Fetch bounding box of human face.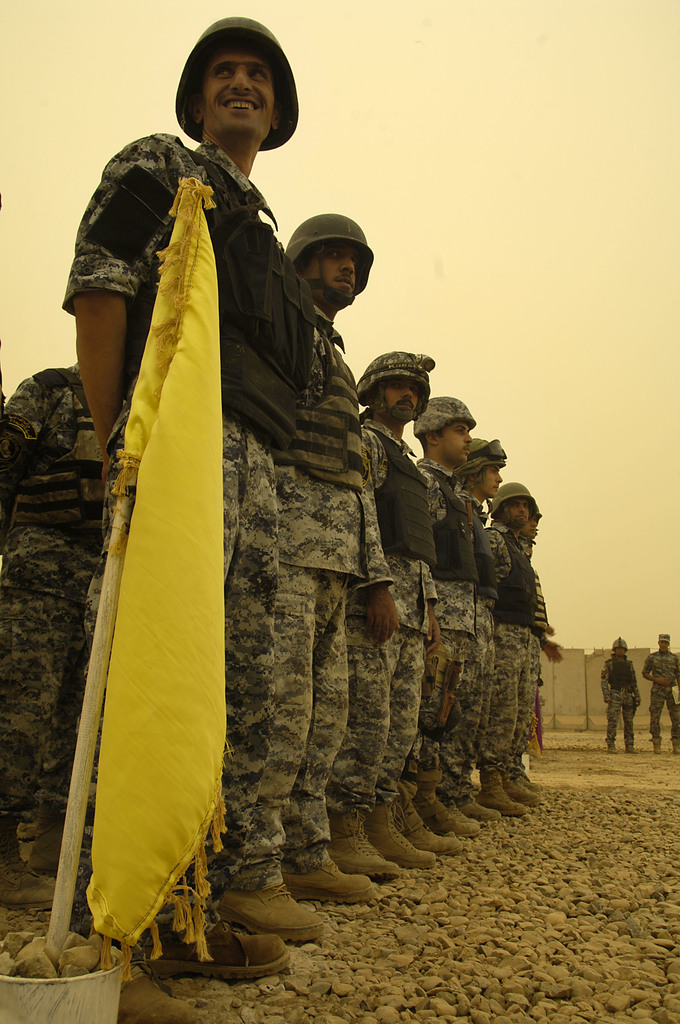
Bbox: <box>375,380,421,413</box>.
